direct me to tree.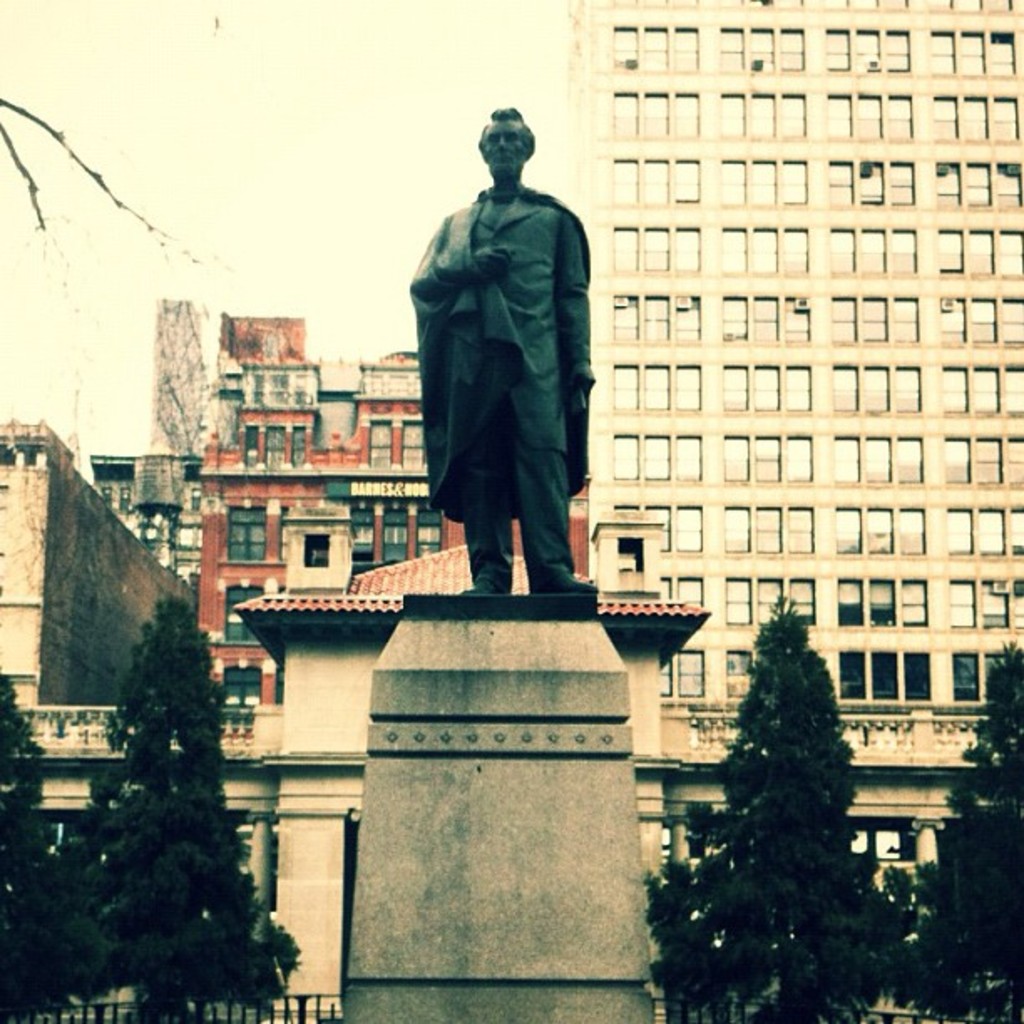
Direction: Rect(637, 852, 758, 1022).
